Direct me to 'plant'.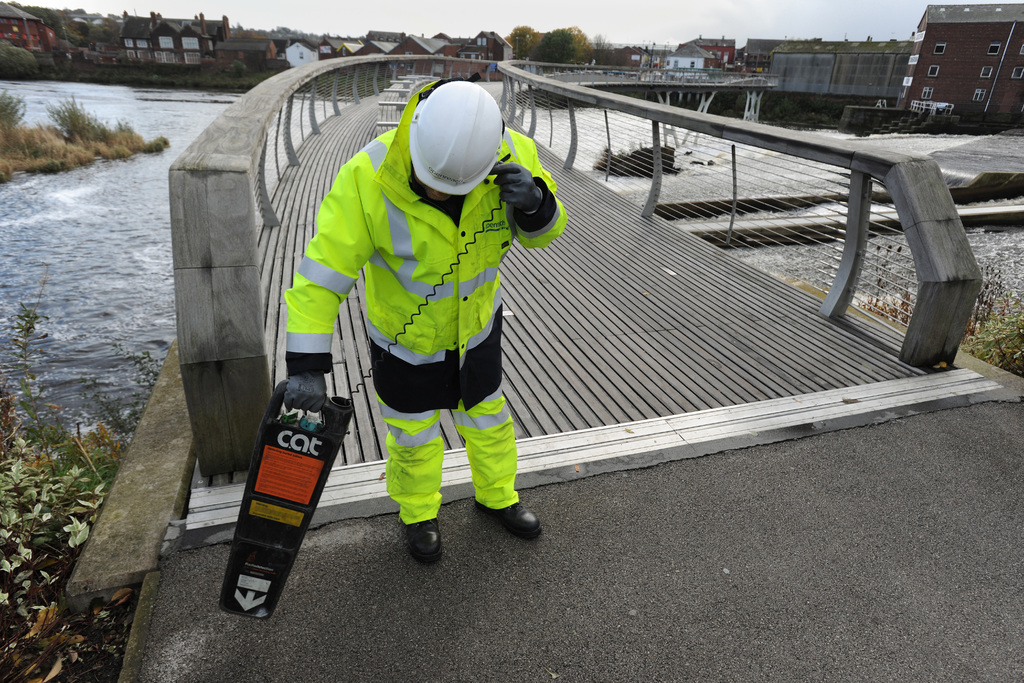
Direction: Rect(296, 63, 408, 97).
